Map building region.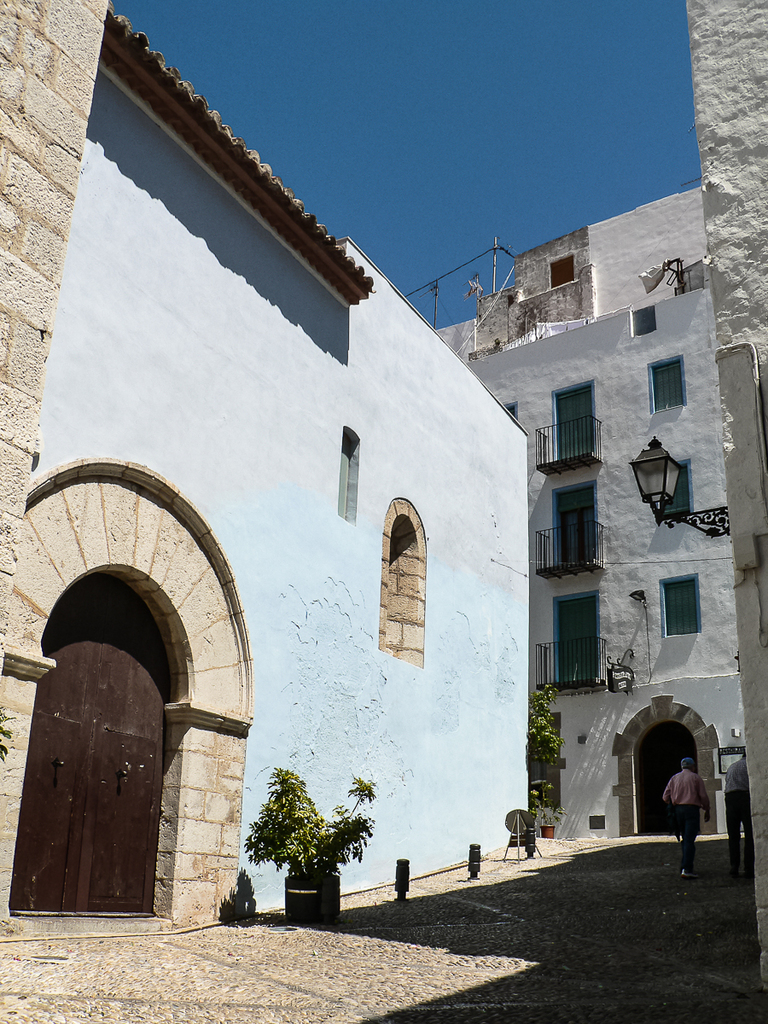
Mapped to x1=436 y1=180 x2=706 y2=364.
